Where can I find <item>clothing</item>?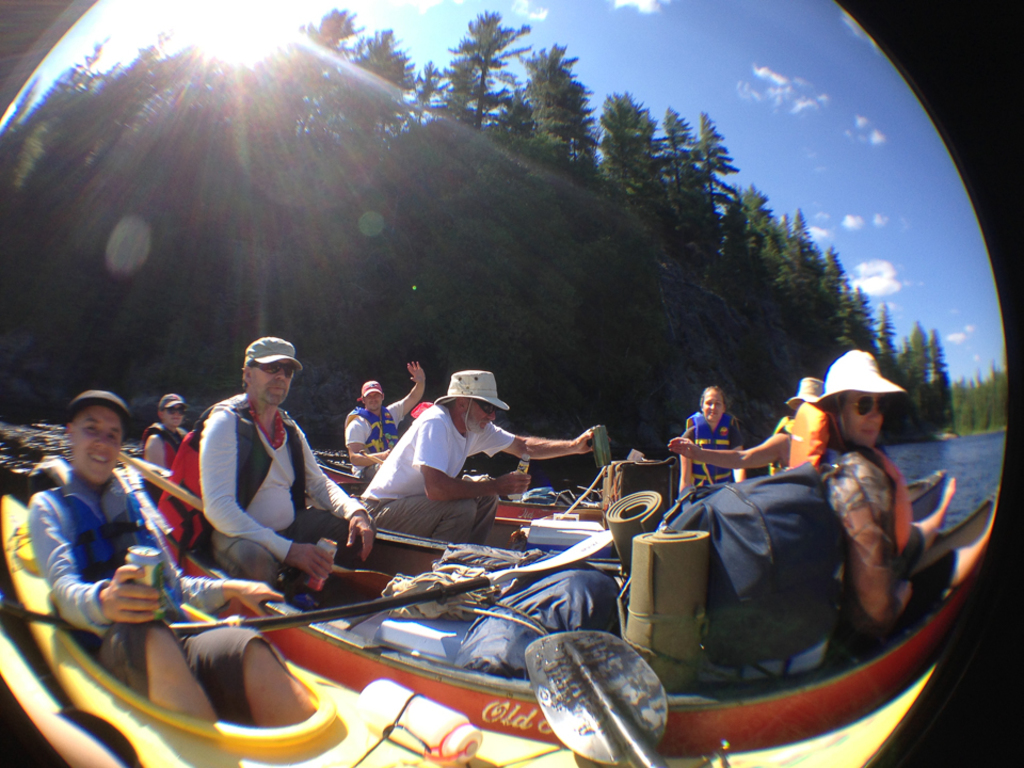
You can find it at [x1=343, y1=401, x2=404, y2=479].
